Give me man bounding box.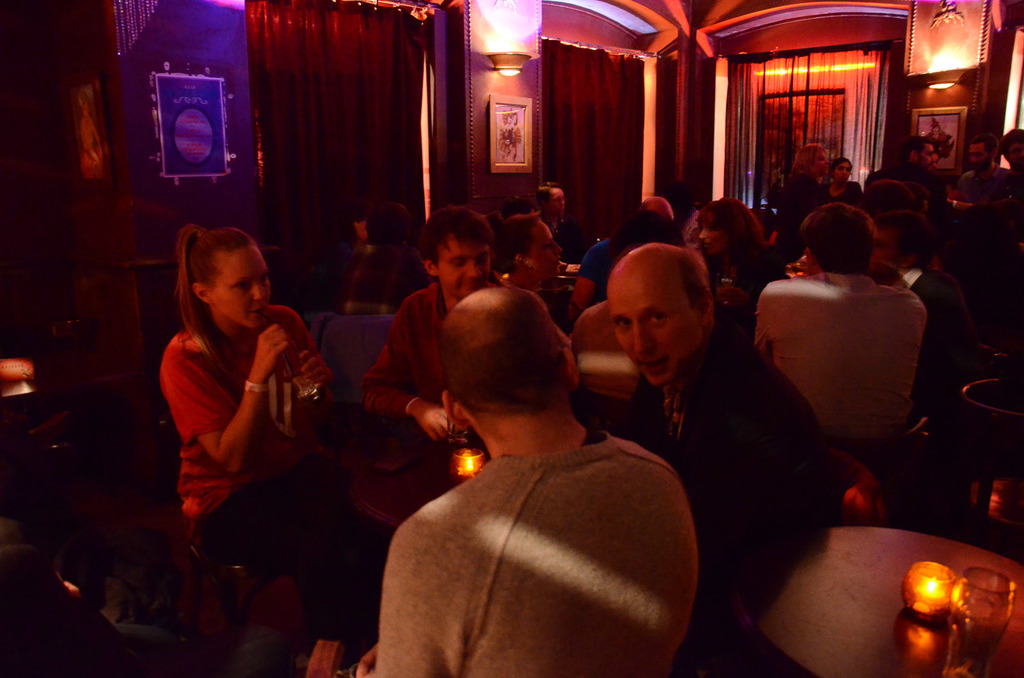
{"x1": 360, "y1": 263, "x2": 730, "y2": 676}.
